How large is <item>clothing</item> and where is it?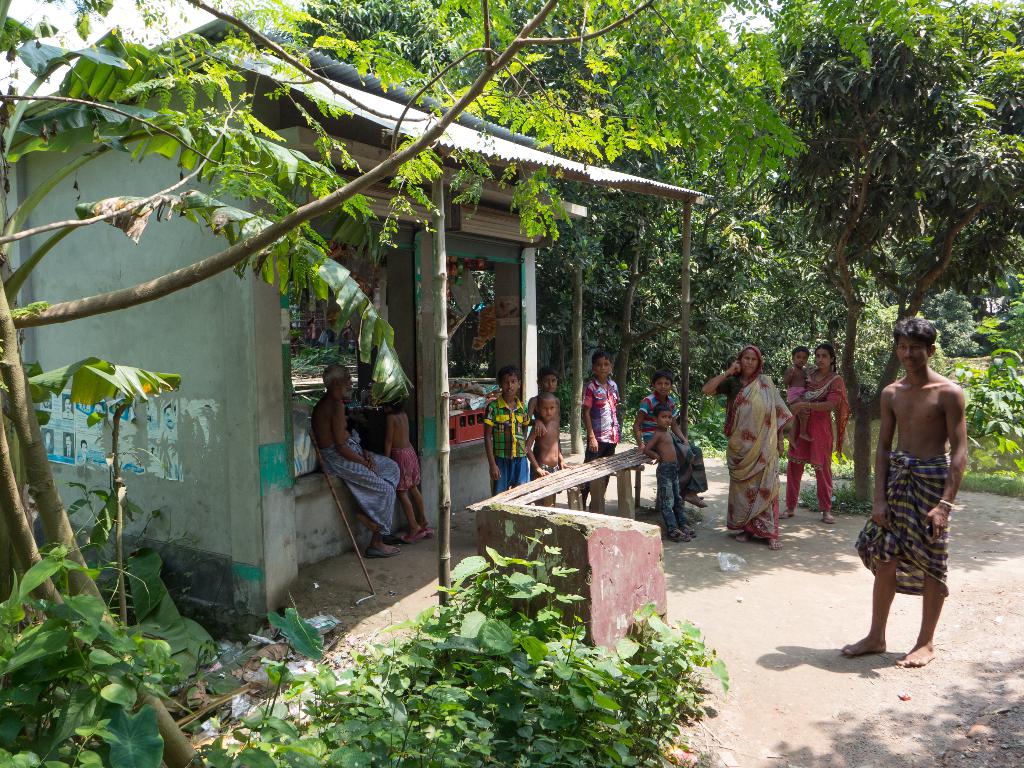
Bounding box: <region>782, 371, 849, 511</region>.
